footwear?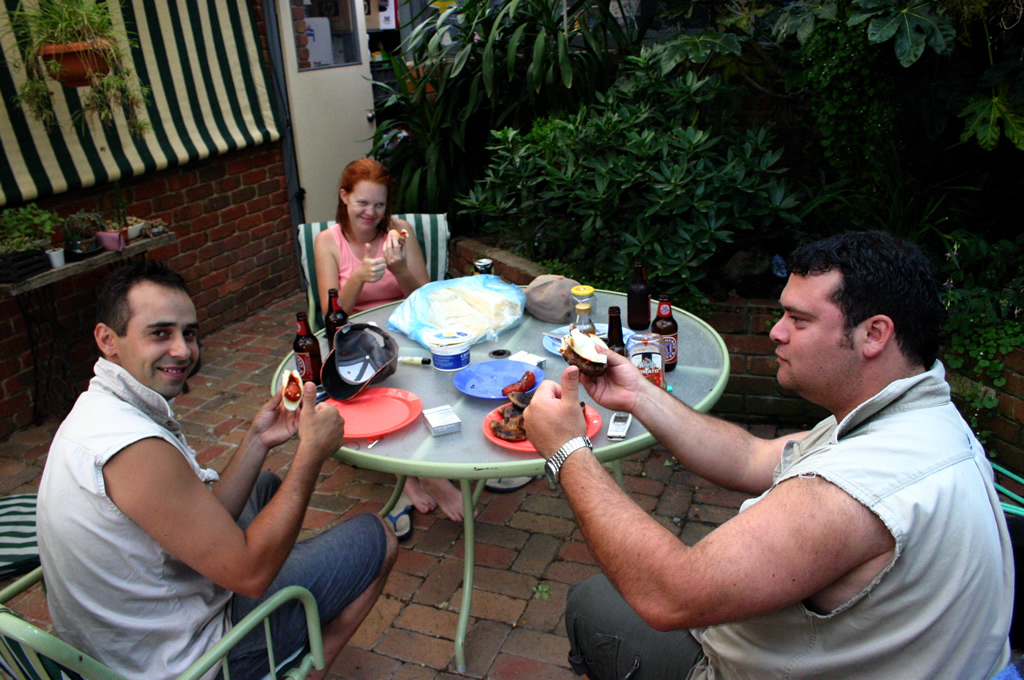
479 472 532 494
